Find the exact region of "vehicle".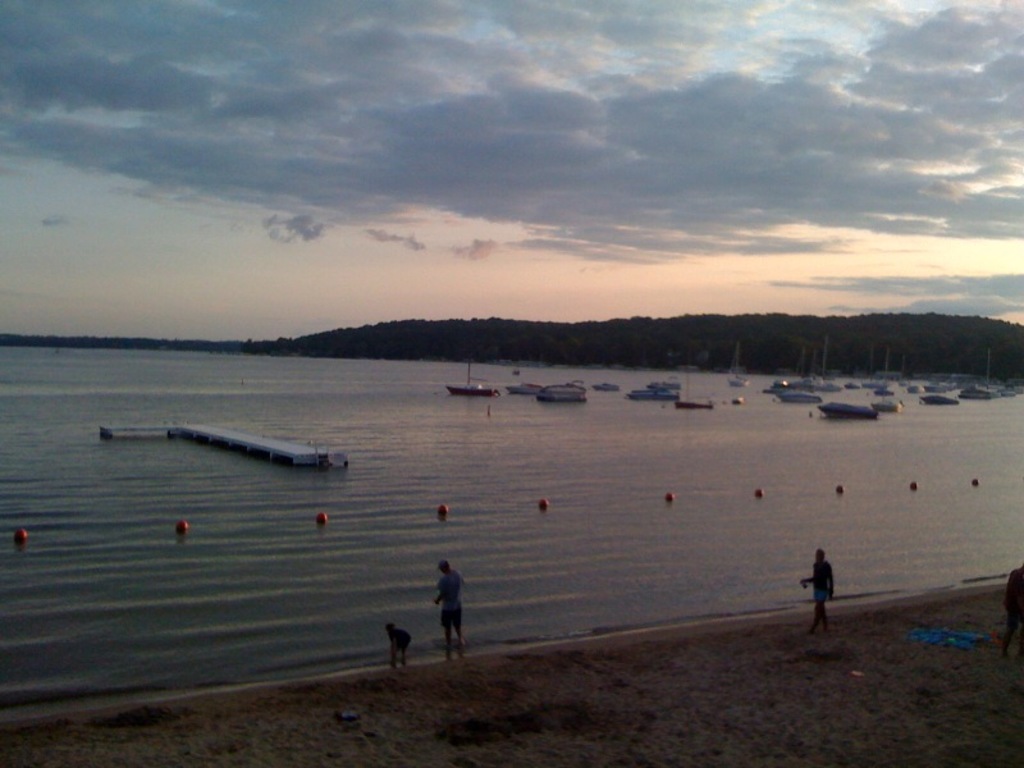
Exact region: 818,397,878,422.
